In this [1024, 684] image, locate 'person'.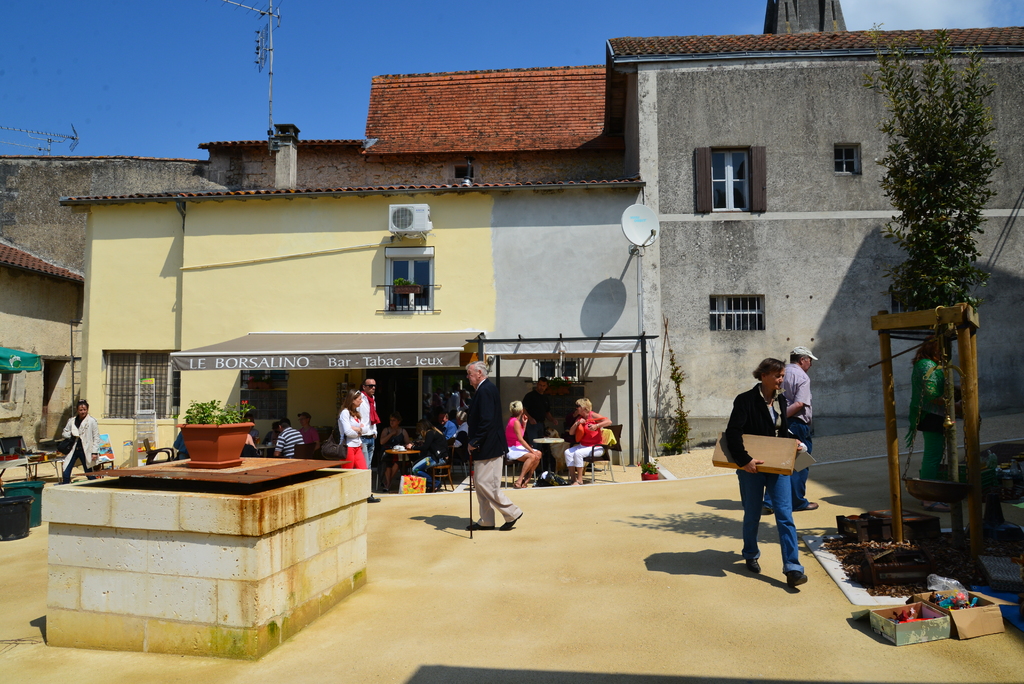
Bounding box: pyautogui.locateOnScreen(758, 347, 822, 516).
